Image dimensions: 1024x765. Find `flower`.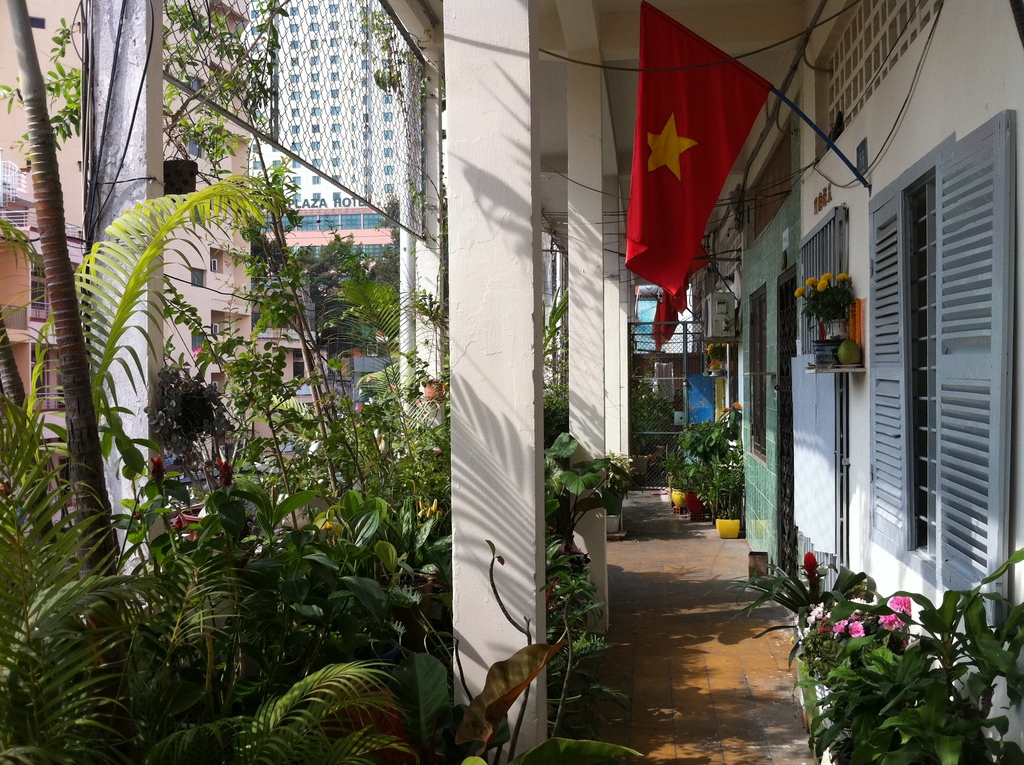
[left=191, top=345, right=202, bottom=358].
